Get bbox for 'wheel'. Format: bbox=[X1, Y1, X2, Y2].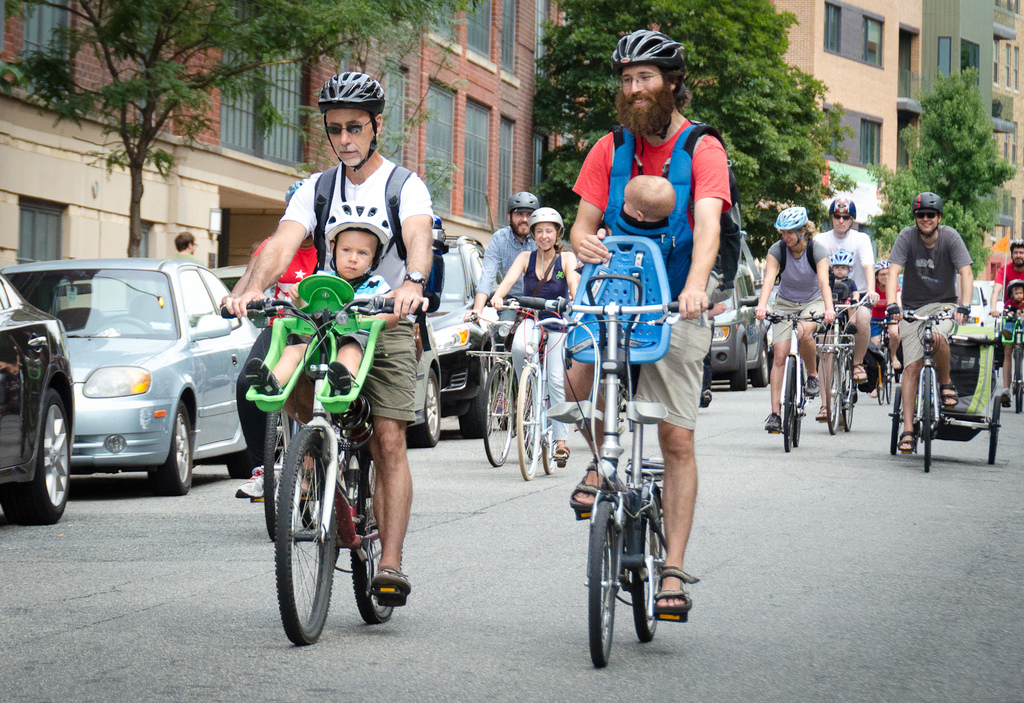
bbox=[265, 411, 293, 541].
